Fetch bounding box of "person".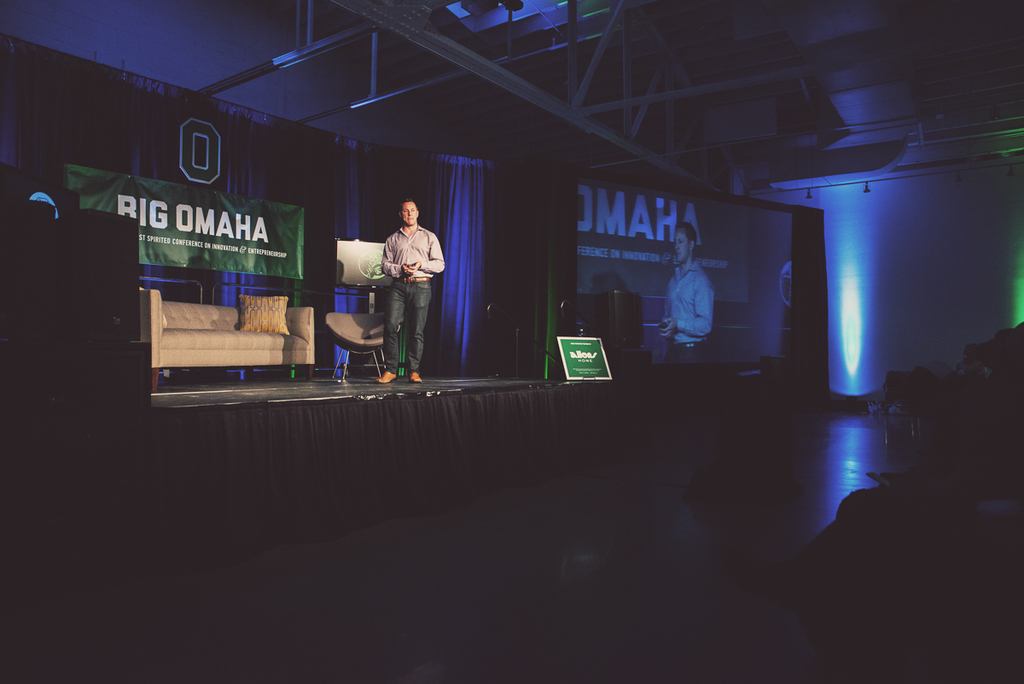
Bbox: <bbox>363, 189, 439, 377</bbox>.
